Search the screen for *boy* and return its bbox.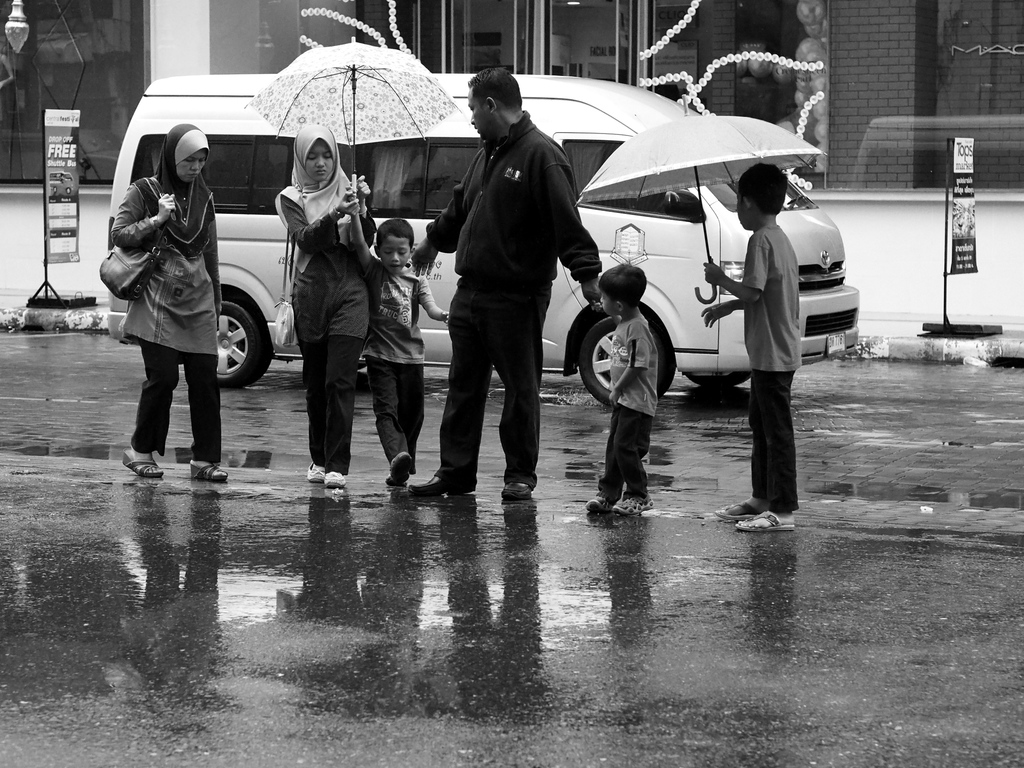
Found: {"x1": 701, "y1": 164, "x2": 799, "y2": 529}.
